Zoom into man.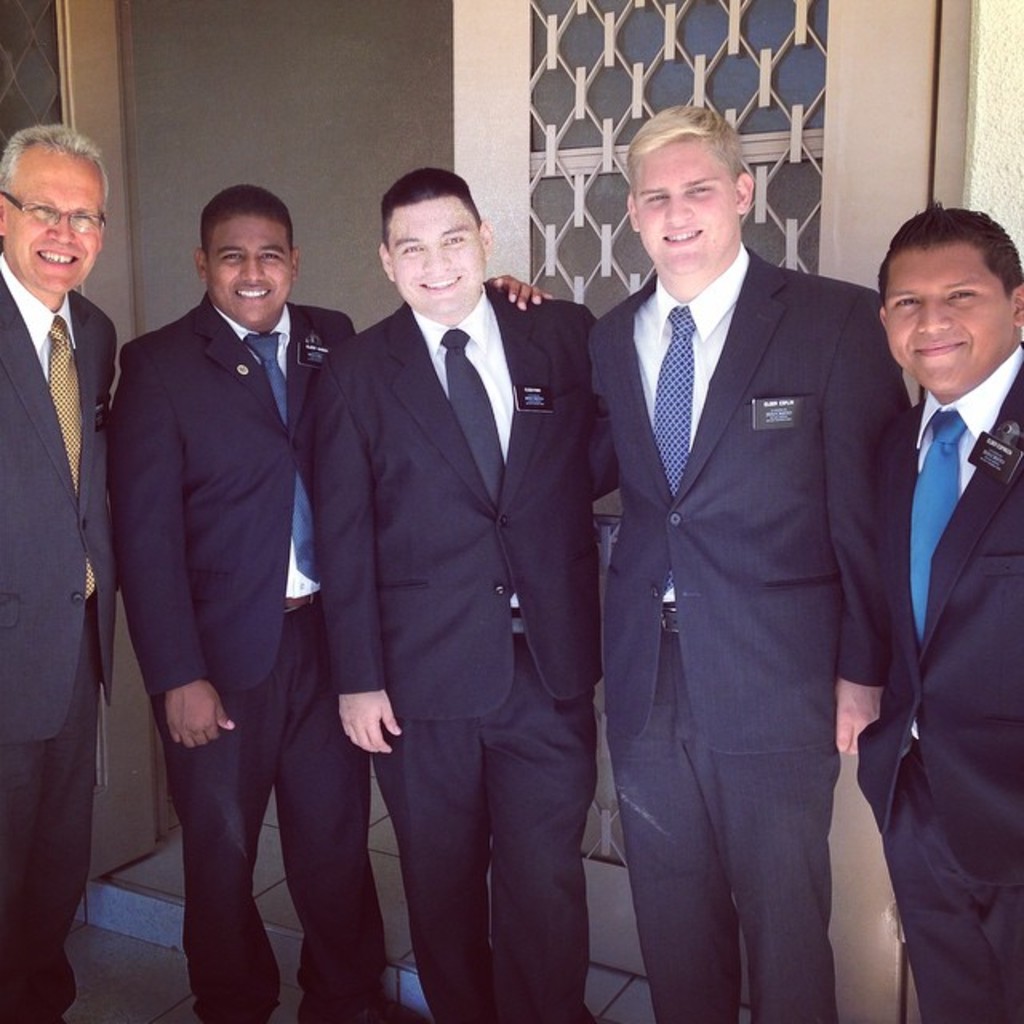
Zoom target: box=[306, 171, 600, 1021].
